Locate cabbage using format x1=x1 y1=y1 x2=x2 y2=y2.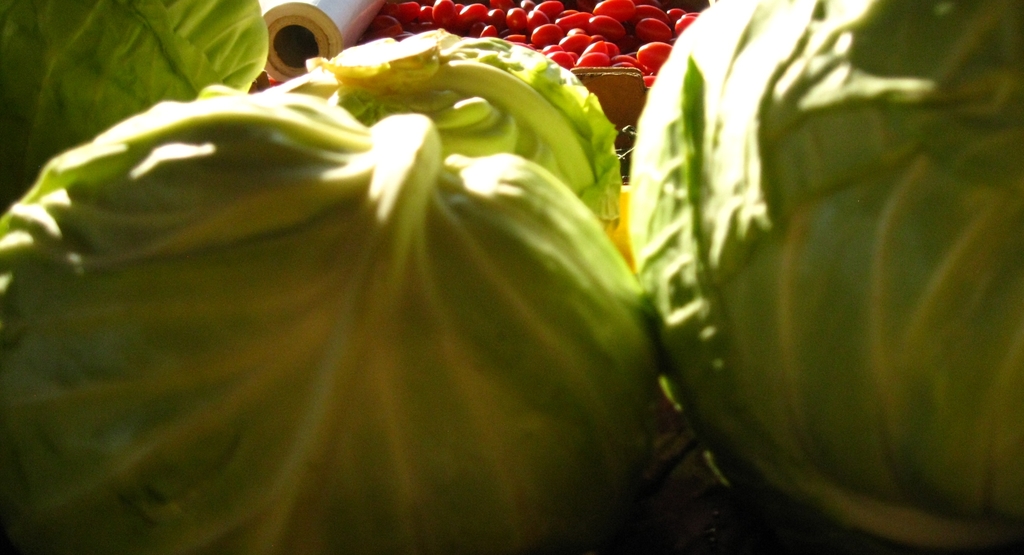
x1=626 y1=0 x2=1023 y2=553.
